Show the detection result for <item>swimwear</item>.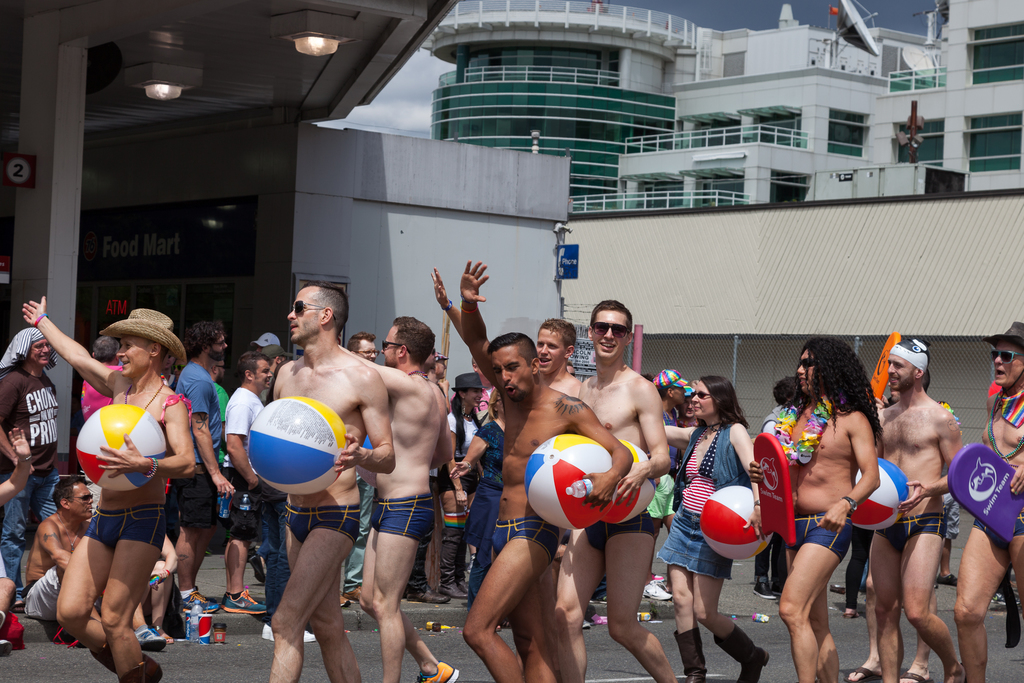
bbox=[372, 493, 436, 543].
